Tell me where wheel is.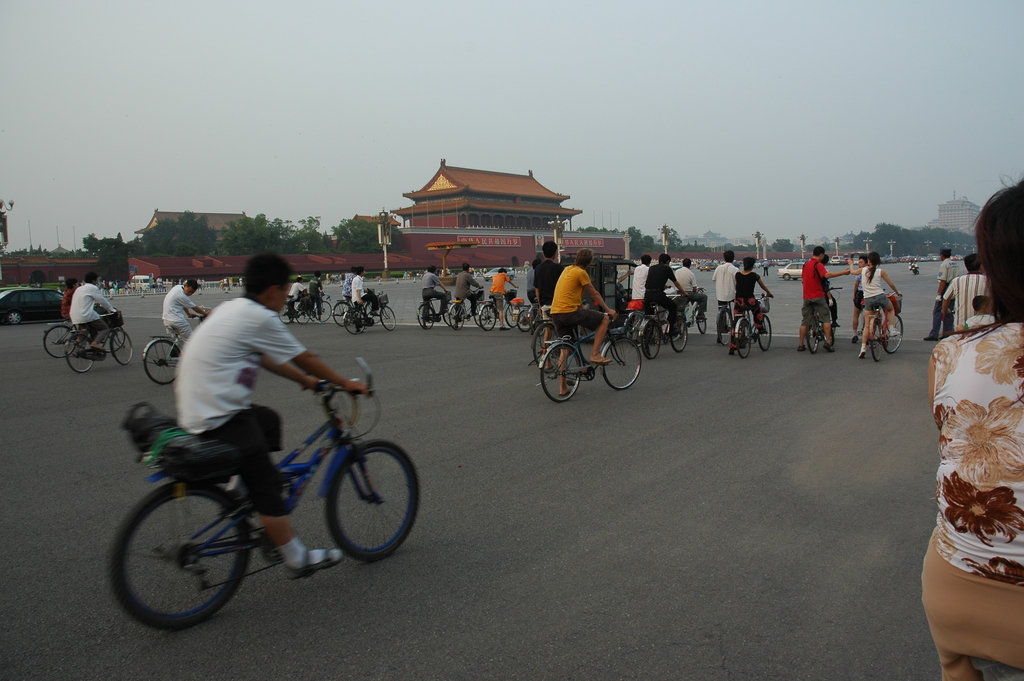
wheel is at 342,307,372,334.
